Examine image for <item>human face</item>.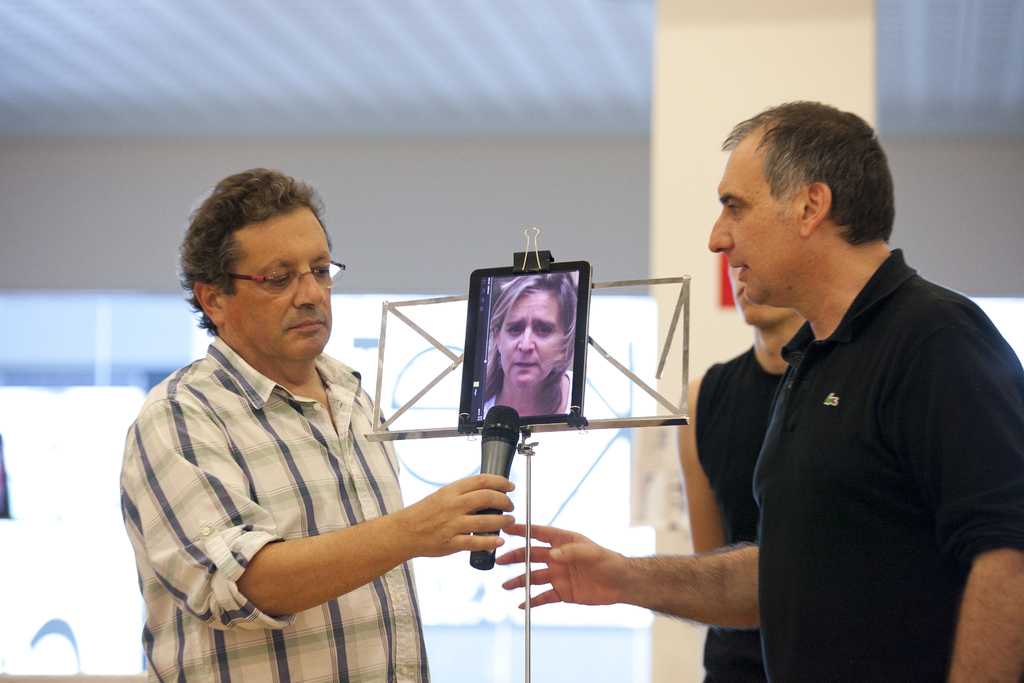
Examination result: locate(730, 264, 796, 327).
